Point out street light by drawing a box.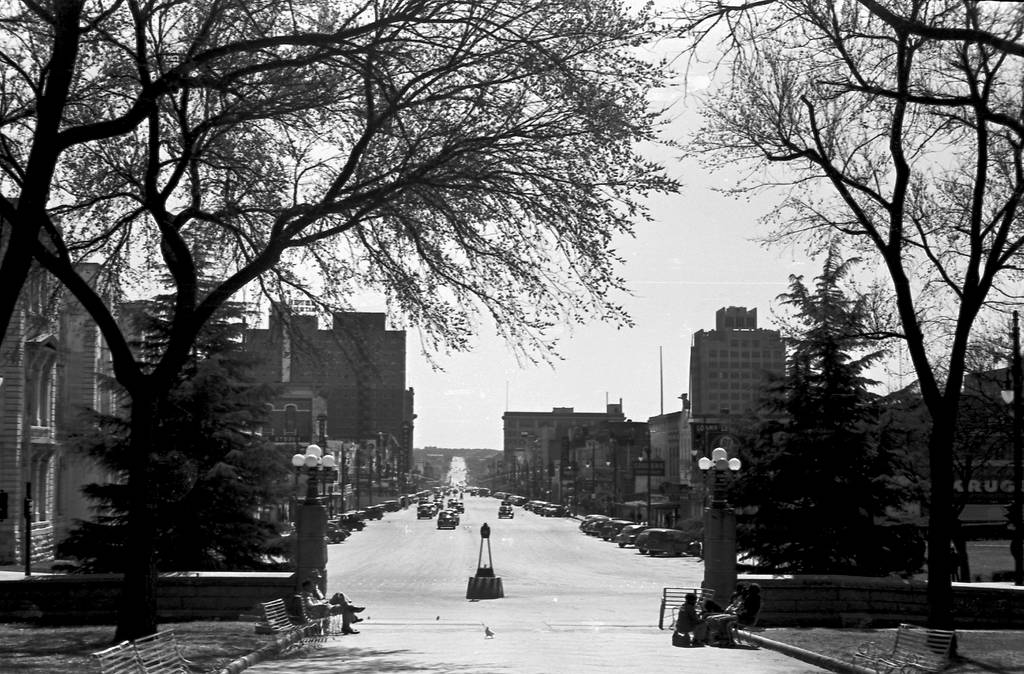
box=[605, 437, 617, 517].
